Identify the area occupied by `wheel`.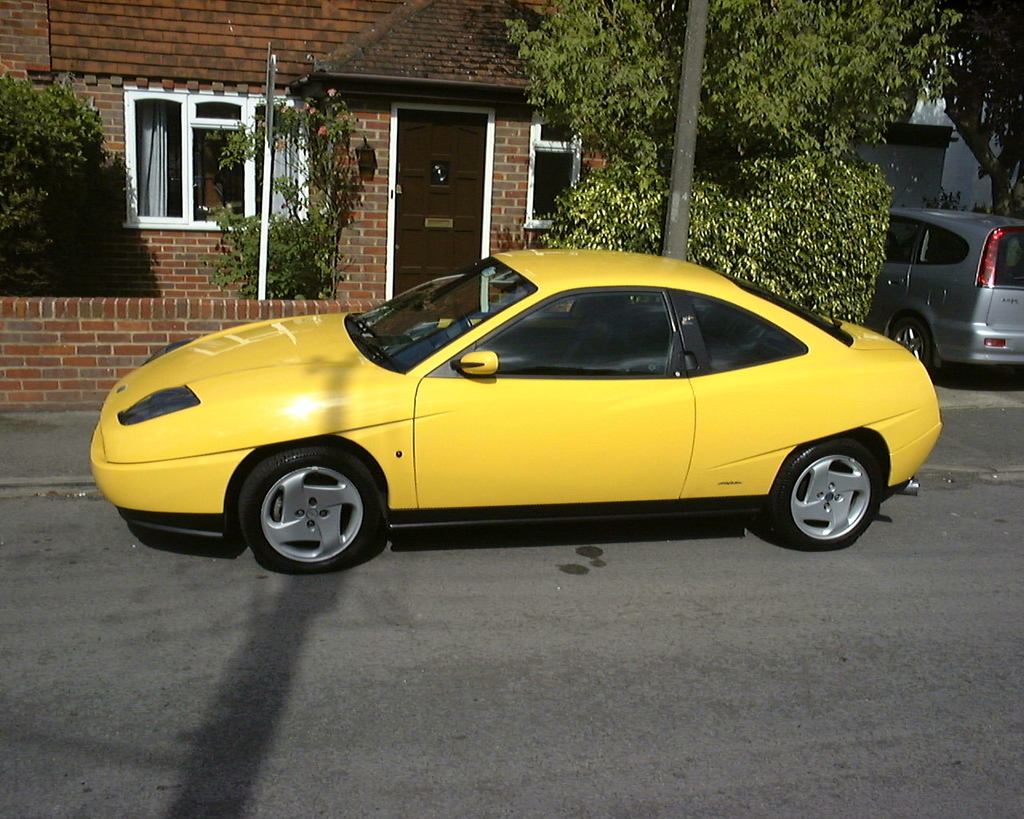
Area: region(885, 314, 937, 366).
